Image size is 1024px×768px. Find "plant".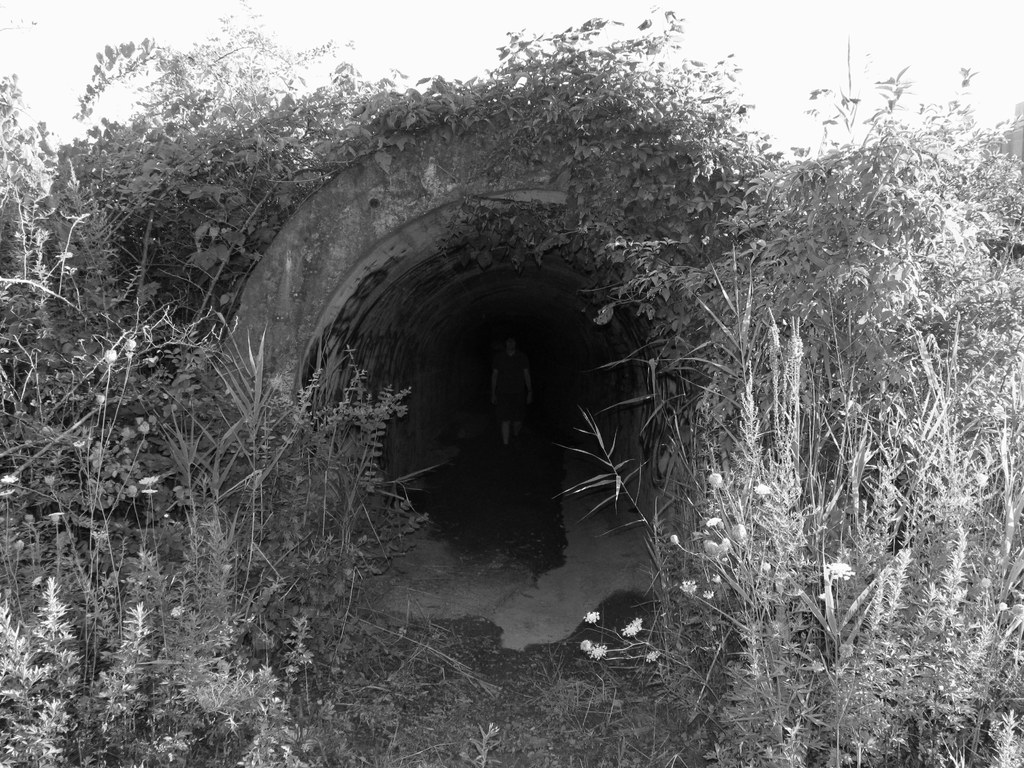
806 255 1023 767.
